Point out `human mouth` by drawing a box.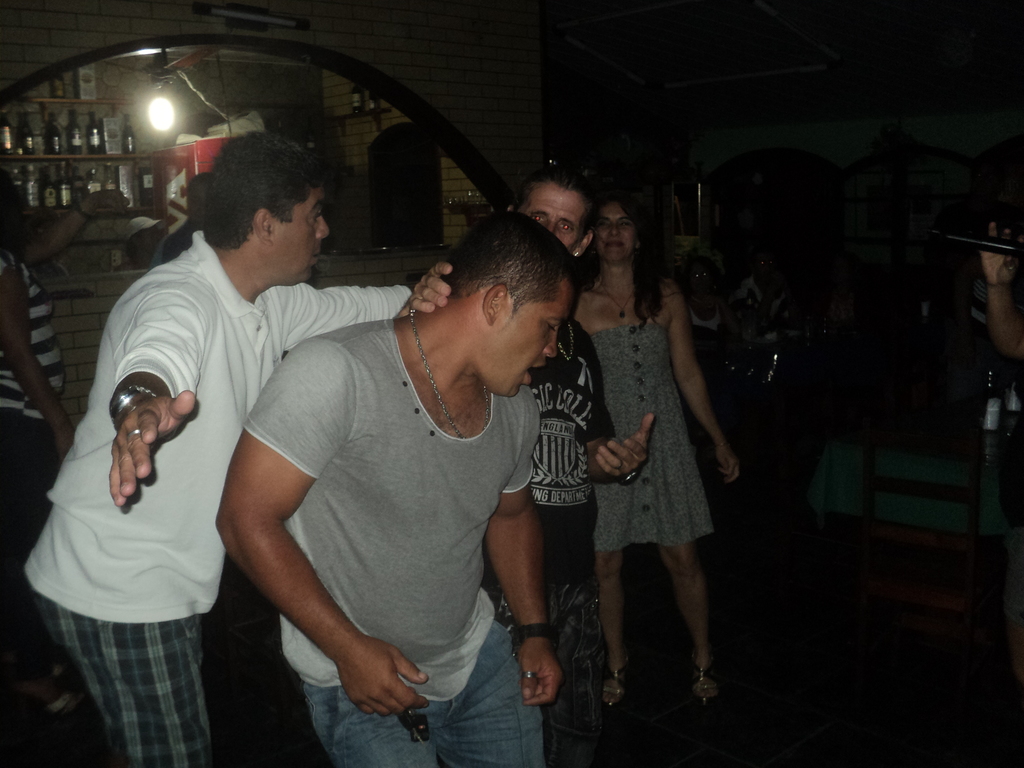
(left=607, top=243, right=625, bottom=253).
